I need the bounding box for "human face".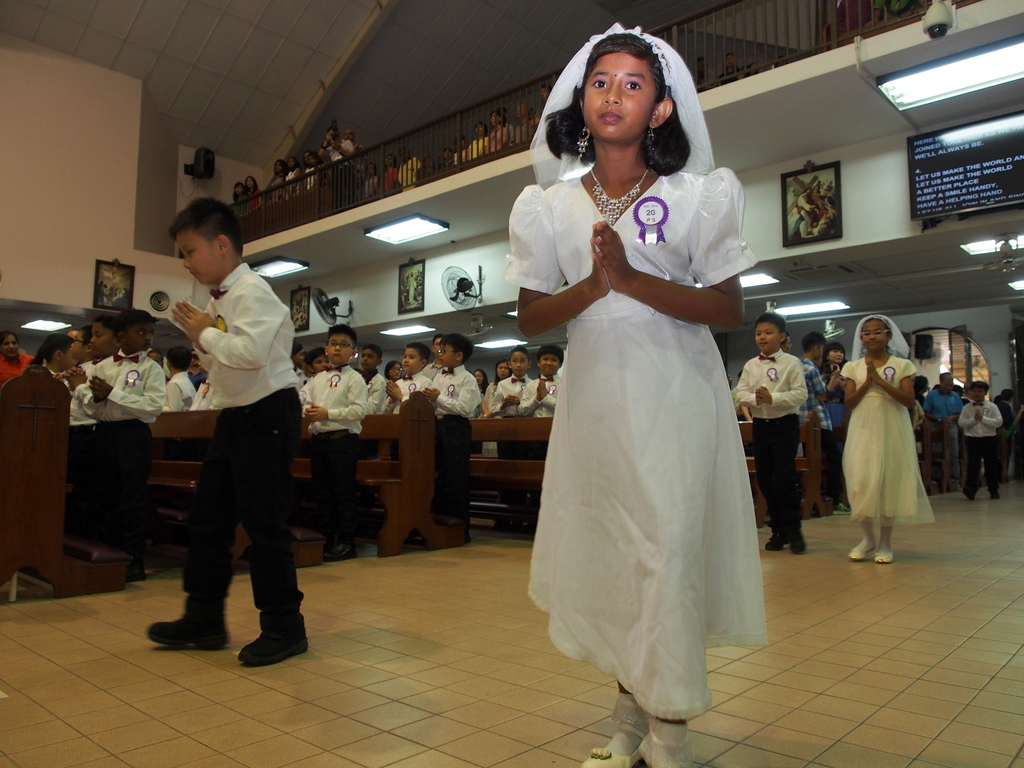
Here it is: <box>741,314,782,356</box>.
